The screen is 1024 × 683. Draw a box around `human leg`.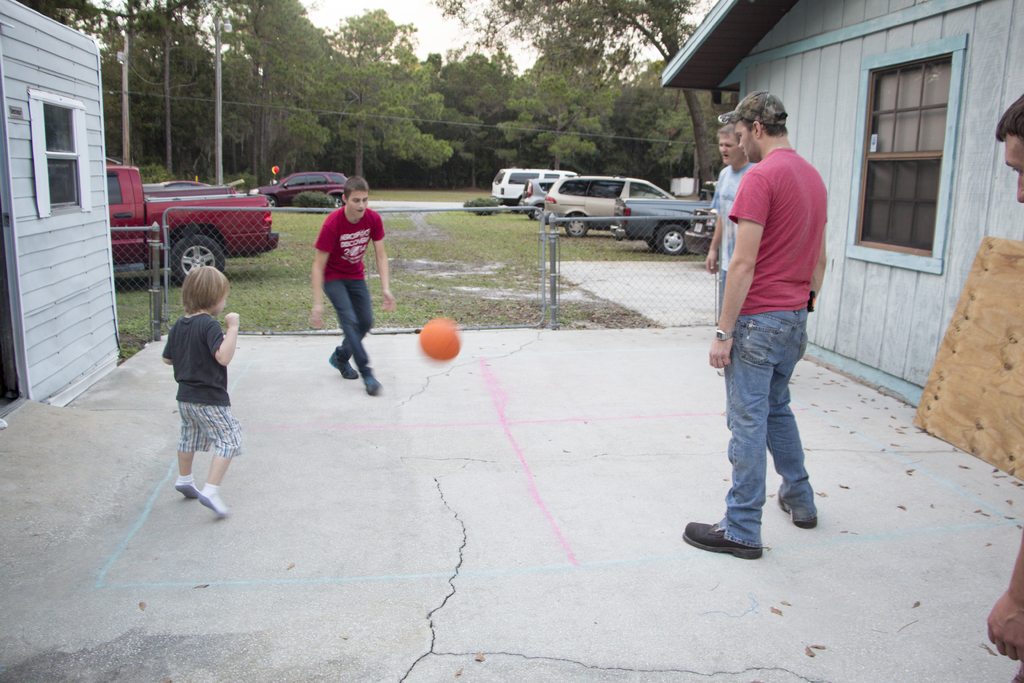
[x1=188, y1=378, x2=228, y2=514].
